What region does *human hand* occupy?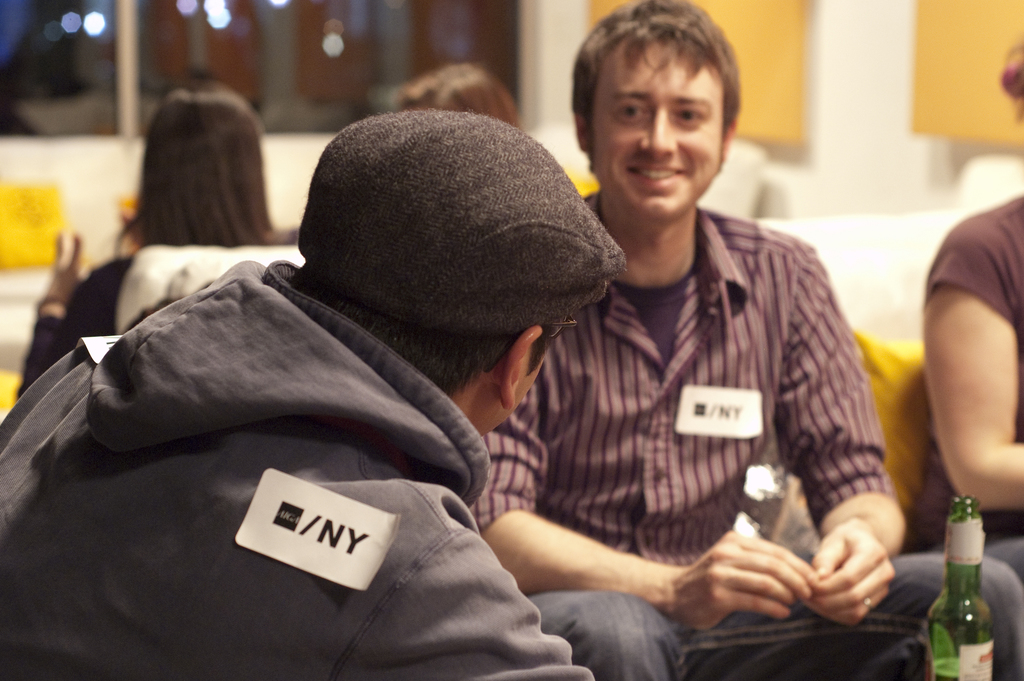
[x1=673, y1=525, x2=819, y2=636].
